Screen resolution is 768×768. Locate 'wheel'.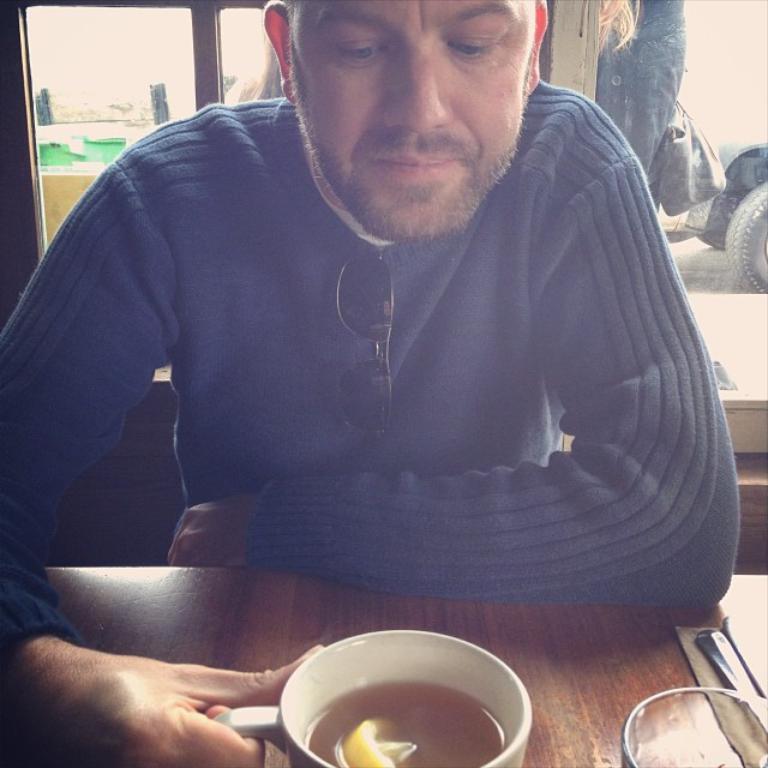
696, 224, 724, 250.
